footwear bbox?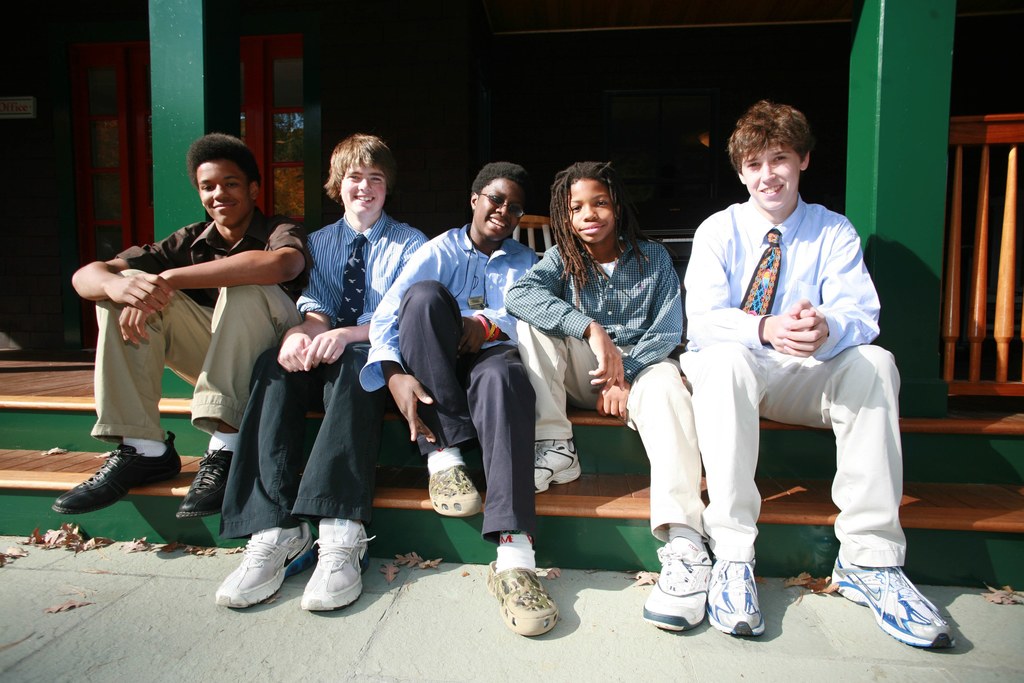
(x1=638, y1=530, x2=707, y2=636)
